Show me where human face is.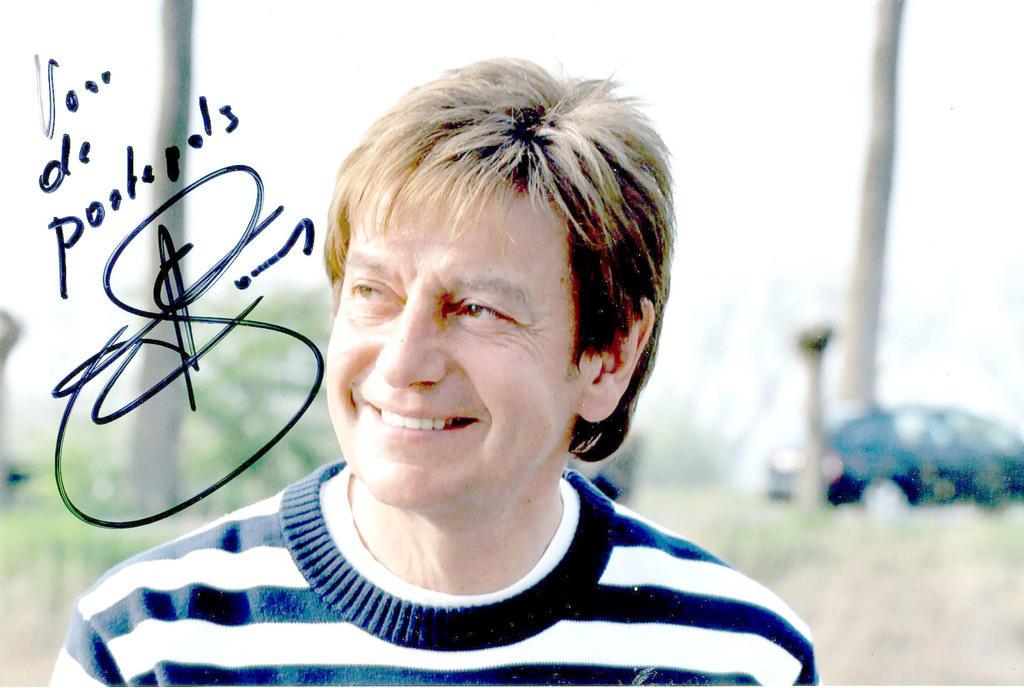
human face is at bbox(323, 179, 577, 502).
